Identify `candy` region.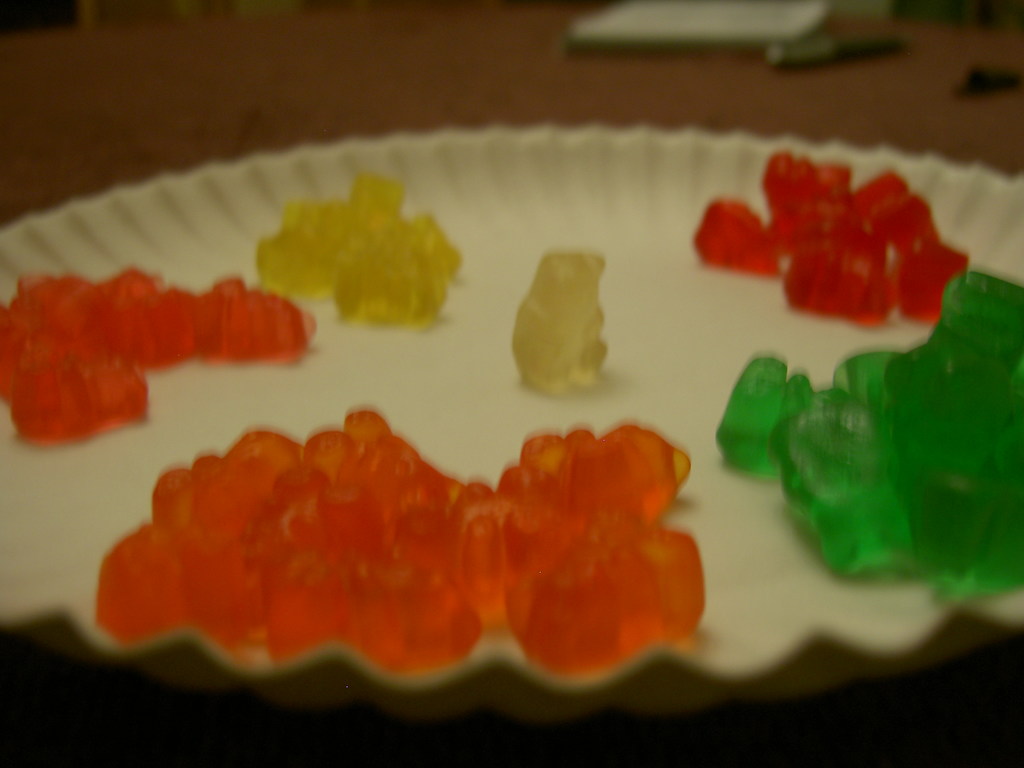
Region: (left=0, top=153, right=1023, bottom=679).
